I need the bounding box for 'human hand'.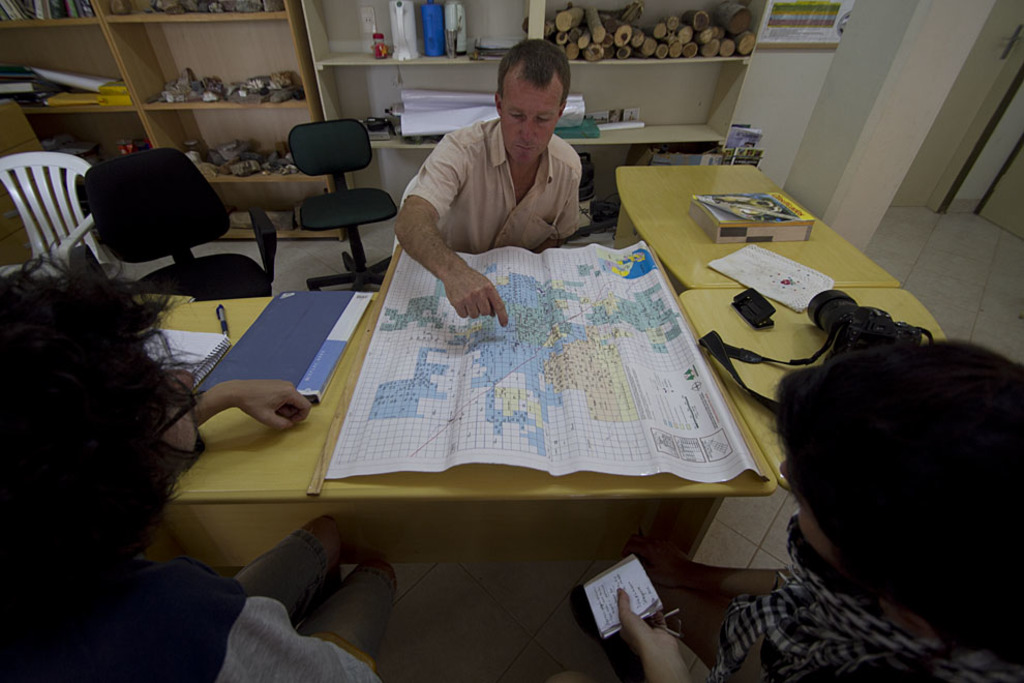
Here it is: pyautogui.locateOnScreen(625, 533, 694, 587).
